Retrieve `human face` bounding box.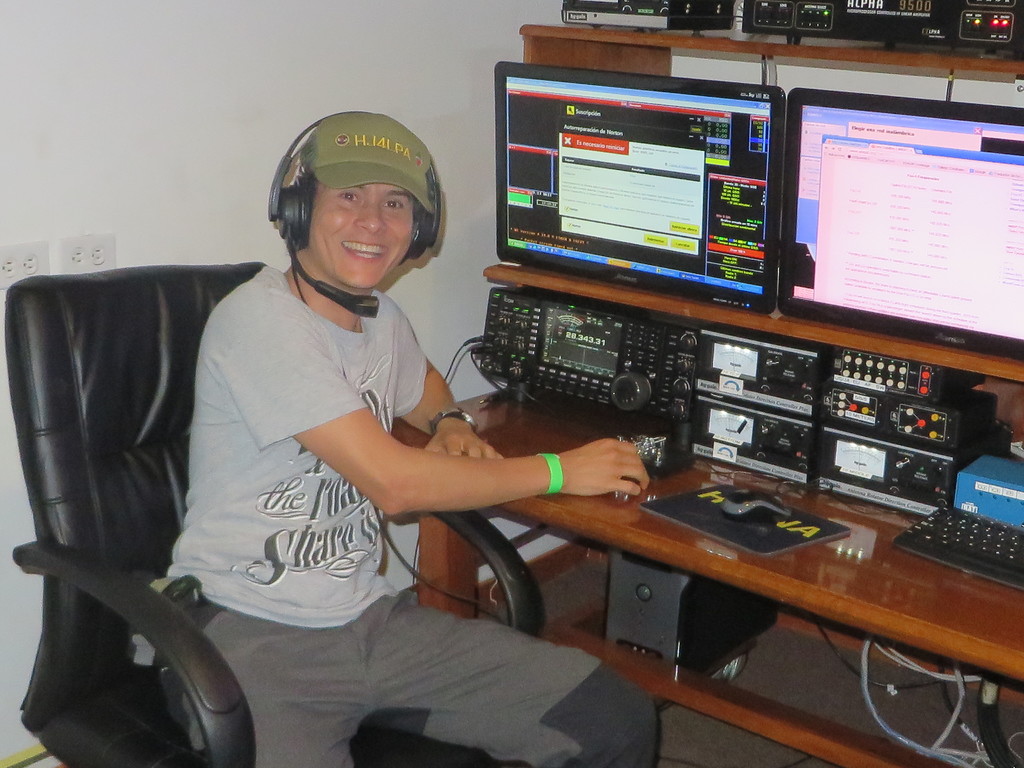
Bounding box: [x1=308, y1=184, x2=417, y2=290].
